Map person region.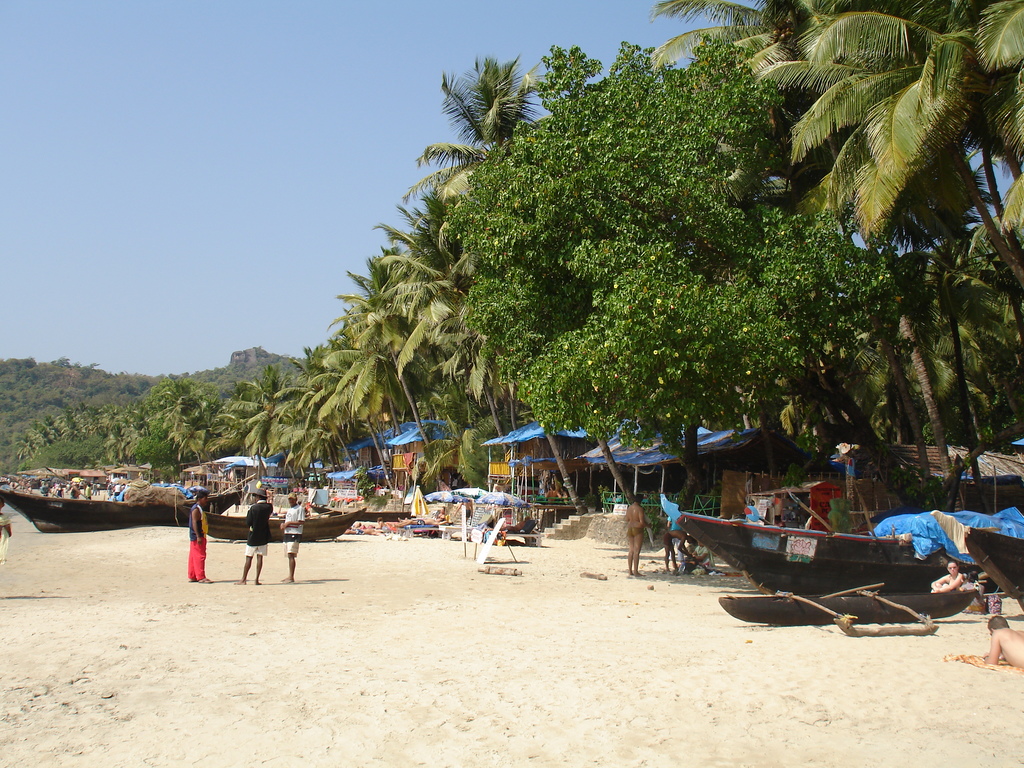
Mapped to pyautogui.locateOnScreen(186, 488, 214, 582).
